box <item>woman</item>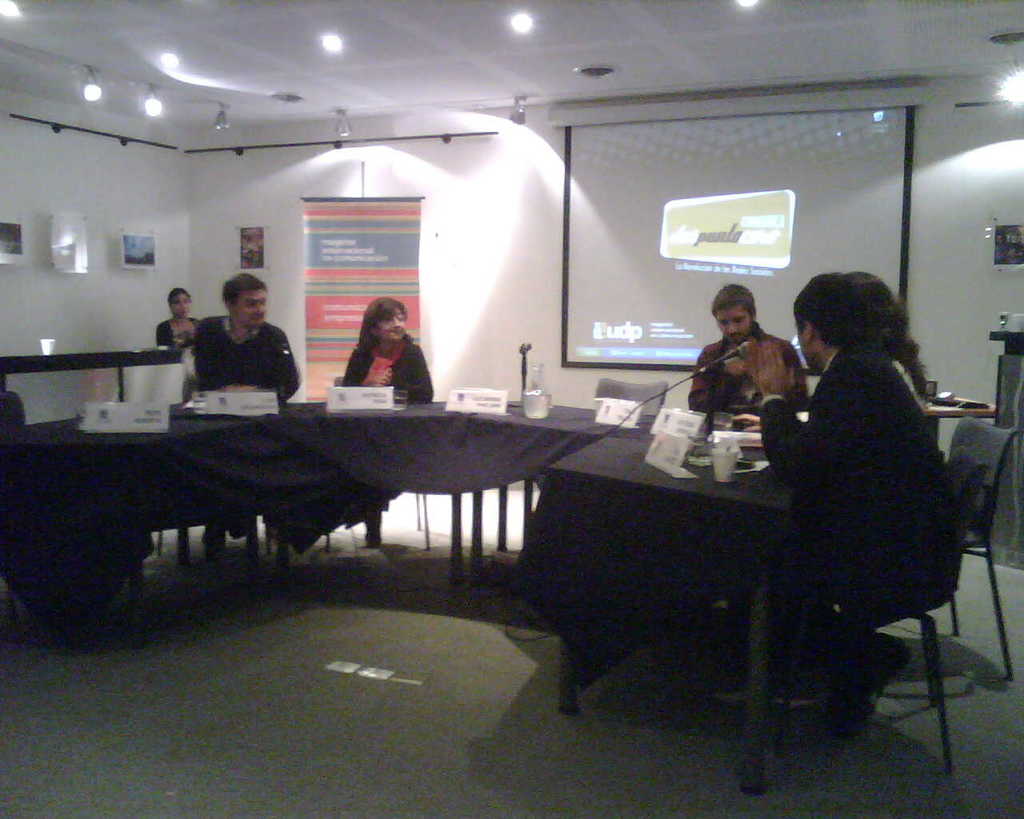
box=[150, 286, 204, 353]
